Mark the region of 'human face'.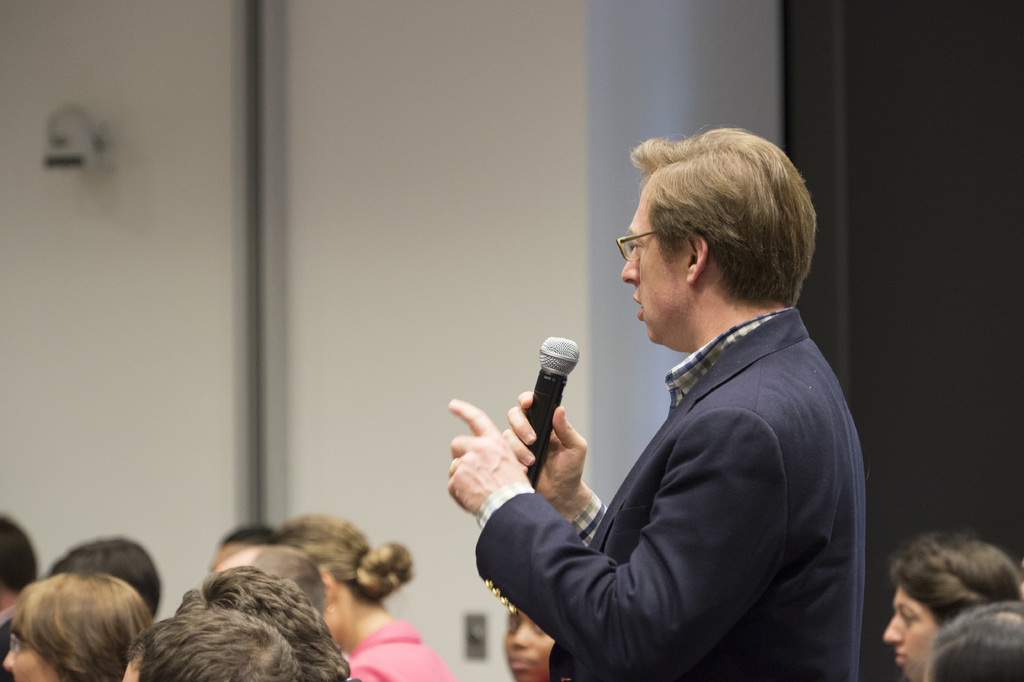
Region: bbox=(502, 604, 561, 681).
